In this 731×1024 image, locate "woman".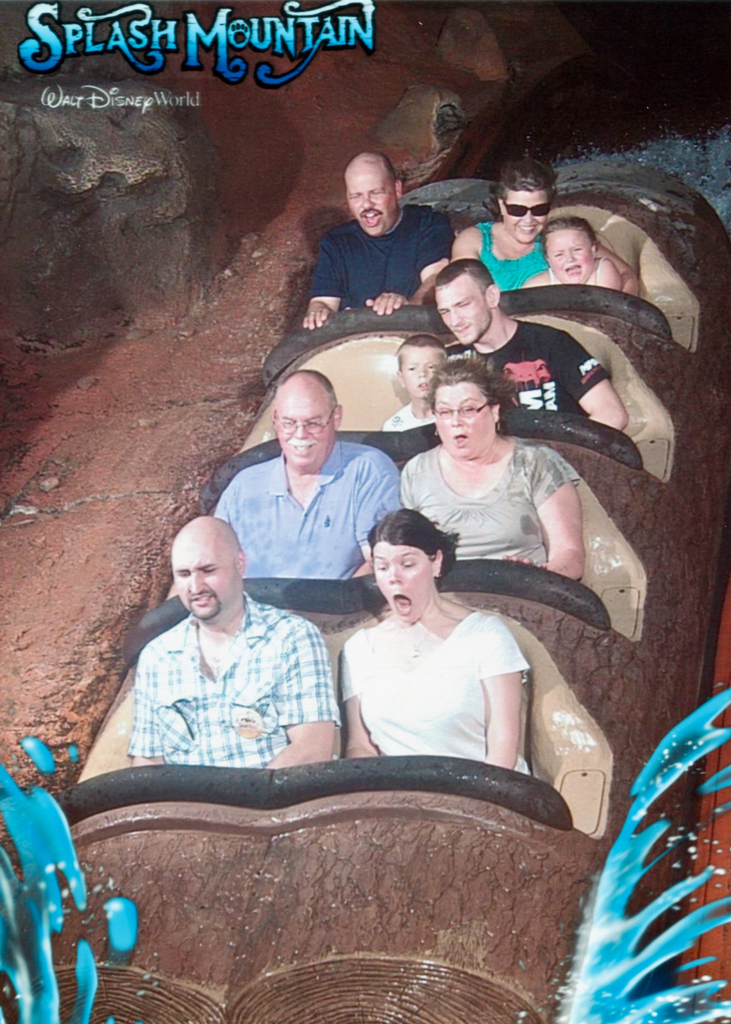
Bounding box: box=[340, 504, 533, 772].
